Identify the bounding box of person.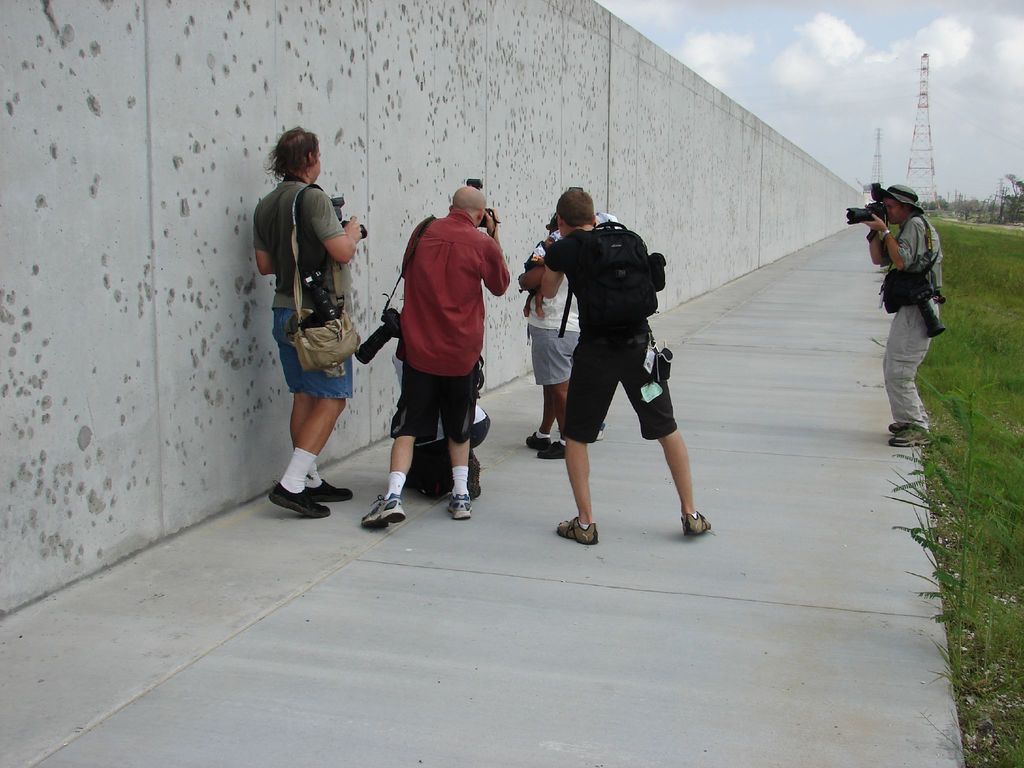
BBox(361, 184, 507, 527).
